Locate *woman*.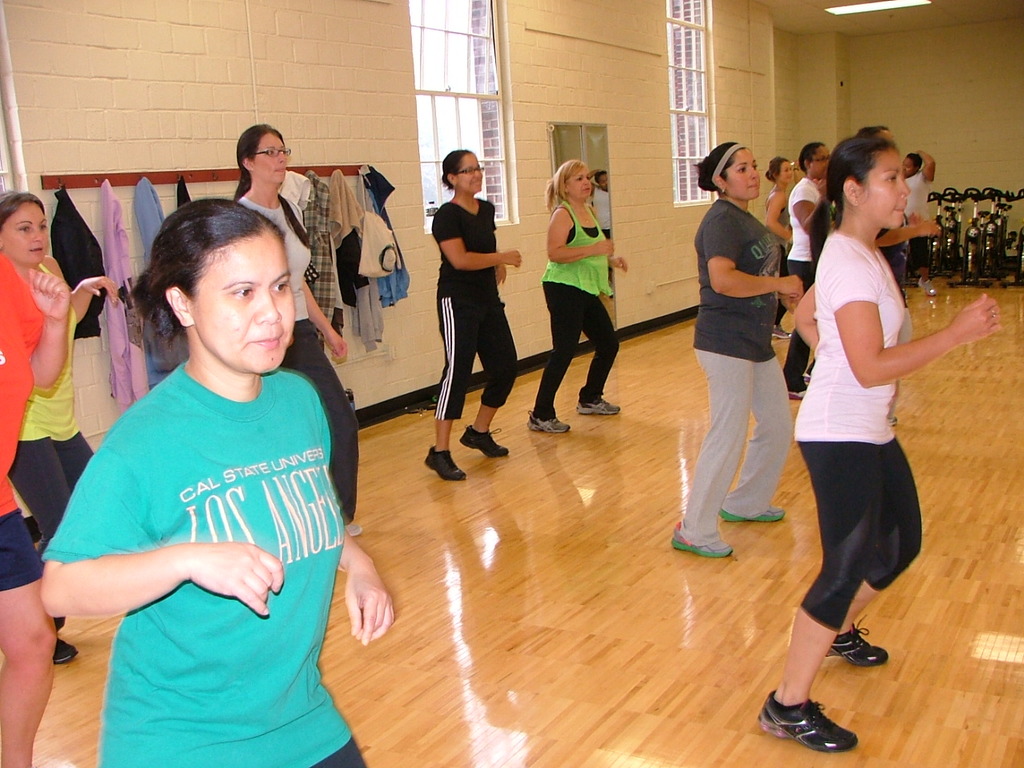
Bounding box: <region>776, 138, 966, 723</region>.
